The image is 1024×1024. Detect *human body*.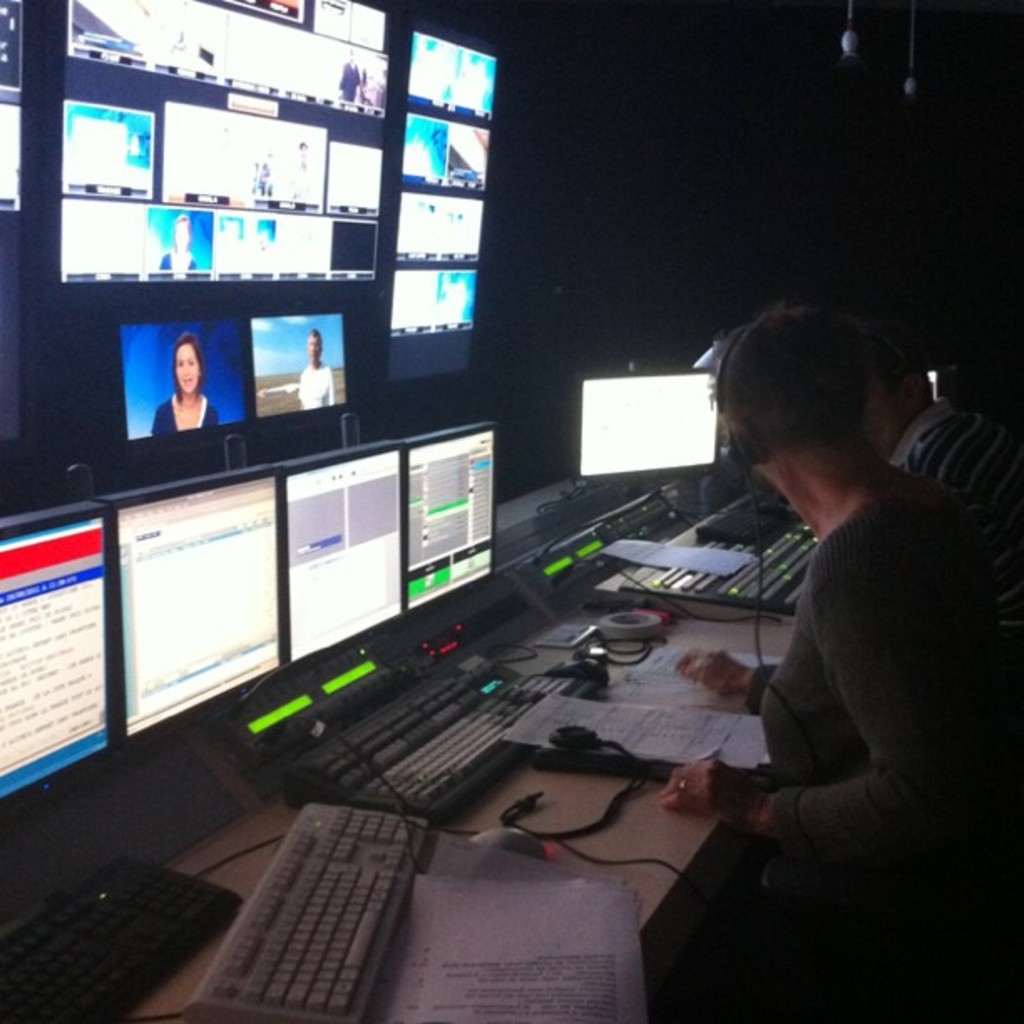
Detection: 159,253,201,273.
